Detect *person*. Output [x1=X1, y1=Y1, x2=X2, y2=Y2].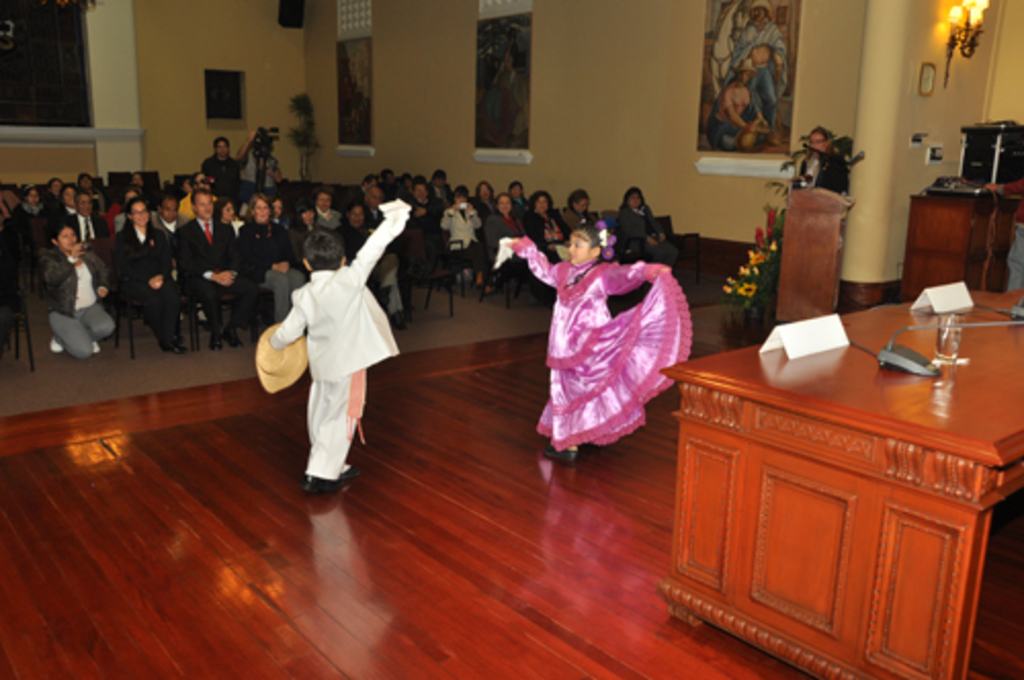
[x1=68, y1=188, x2=106, y2=246].
